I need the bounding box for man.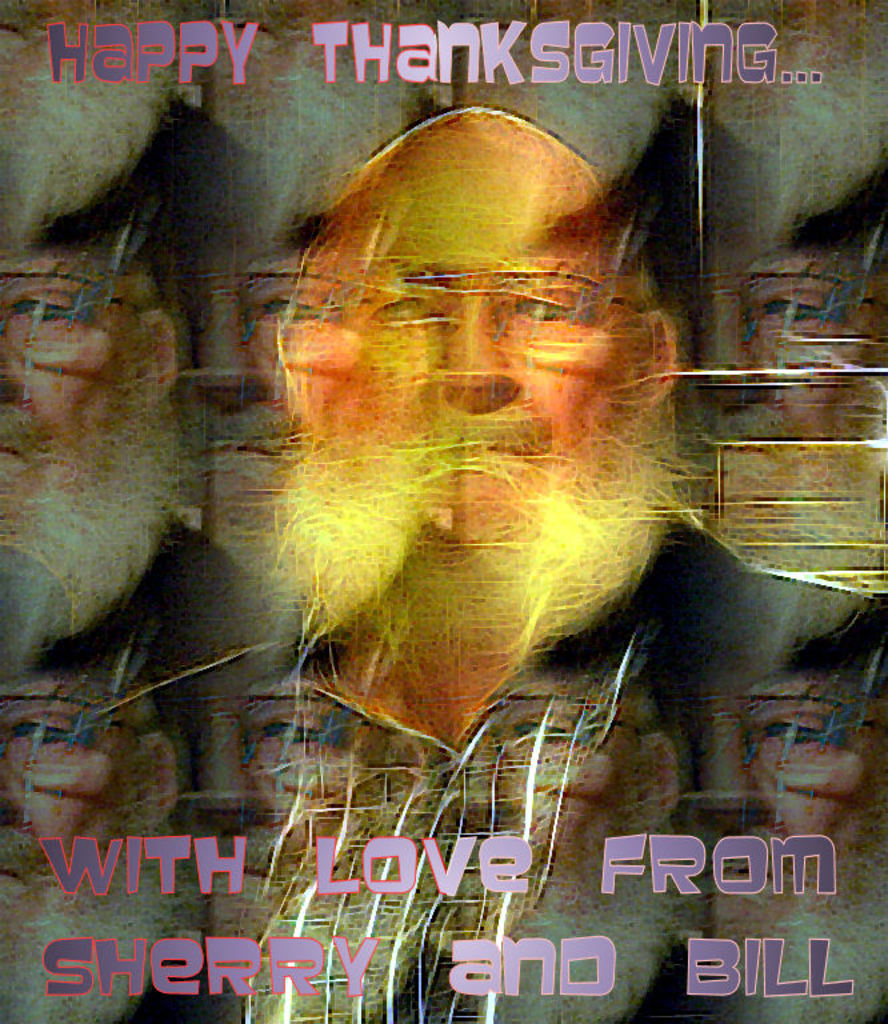
Here it is: bbox(205, 109, 887, 803).
